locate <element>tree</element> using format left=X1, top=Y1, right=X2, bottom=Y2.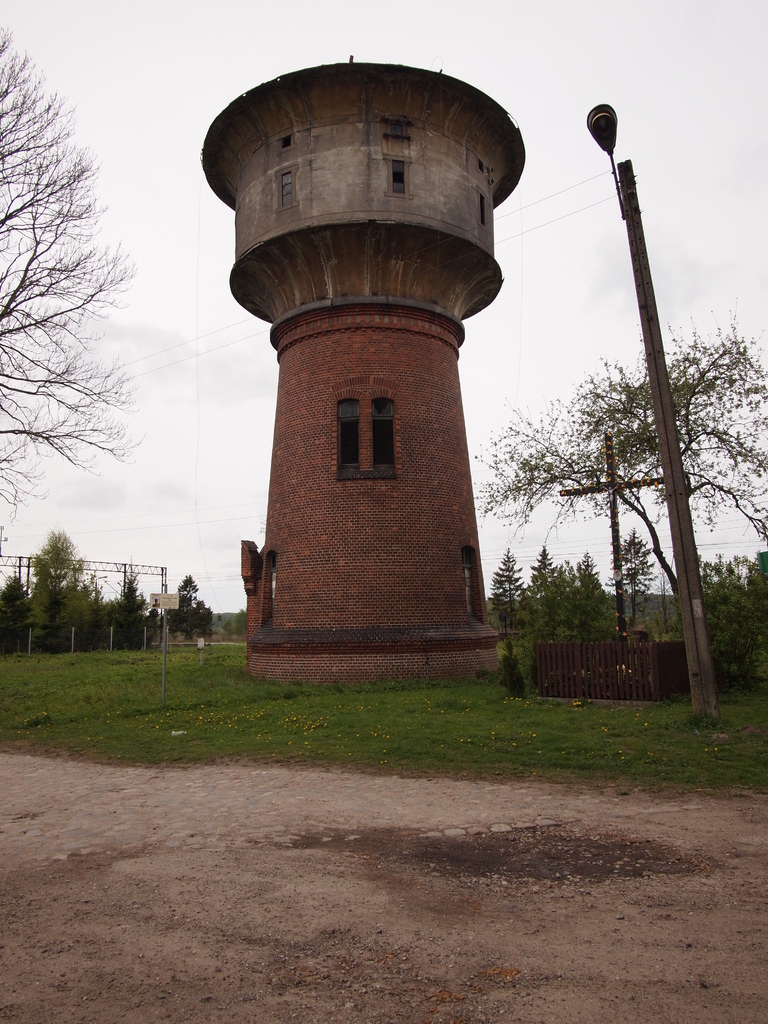
left=161, top=572, right=213, bottom=641.
